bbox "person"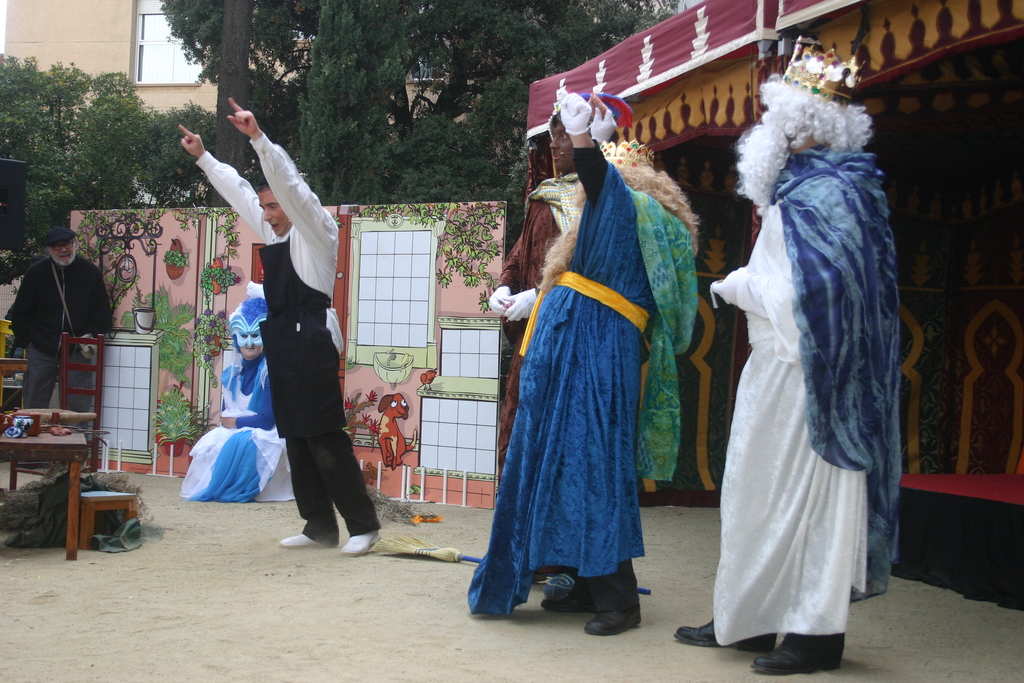
region(666, 53, 913, 675)
